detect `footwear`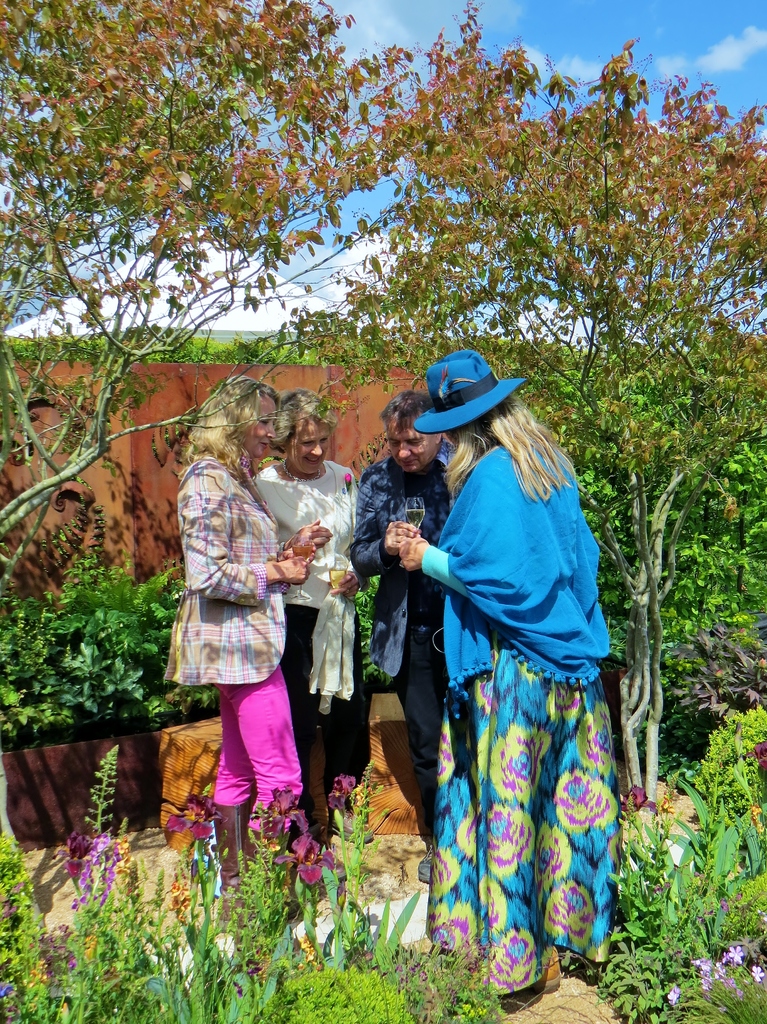
Rect(414, 832, 435, 886)
